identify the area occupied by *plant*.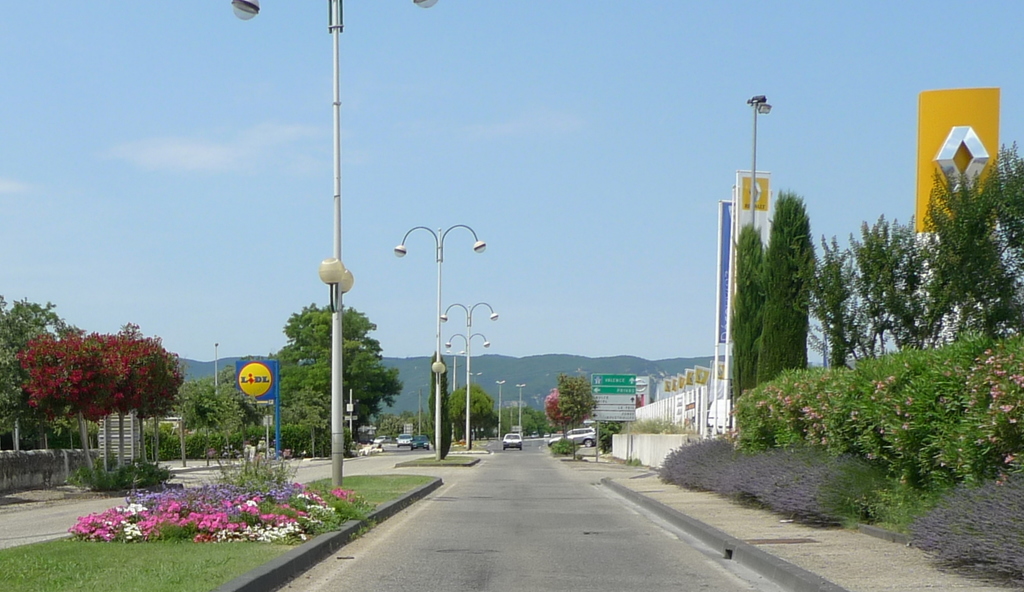
Area: <bbox>649, 427, 888, 531</bbox>.
